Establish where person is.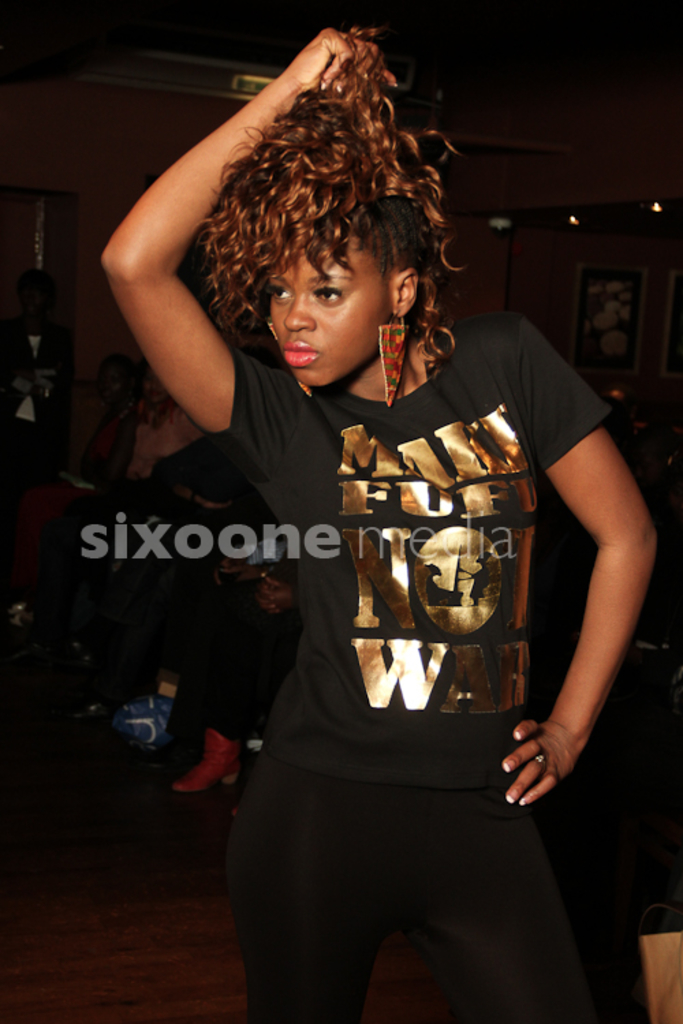
Established at {"x1": 89, "y1": 66, "x2": 567, "y2": 978}.
